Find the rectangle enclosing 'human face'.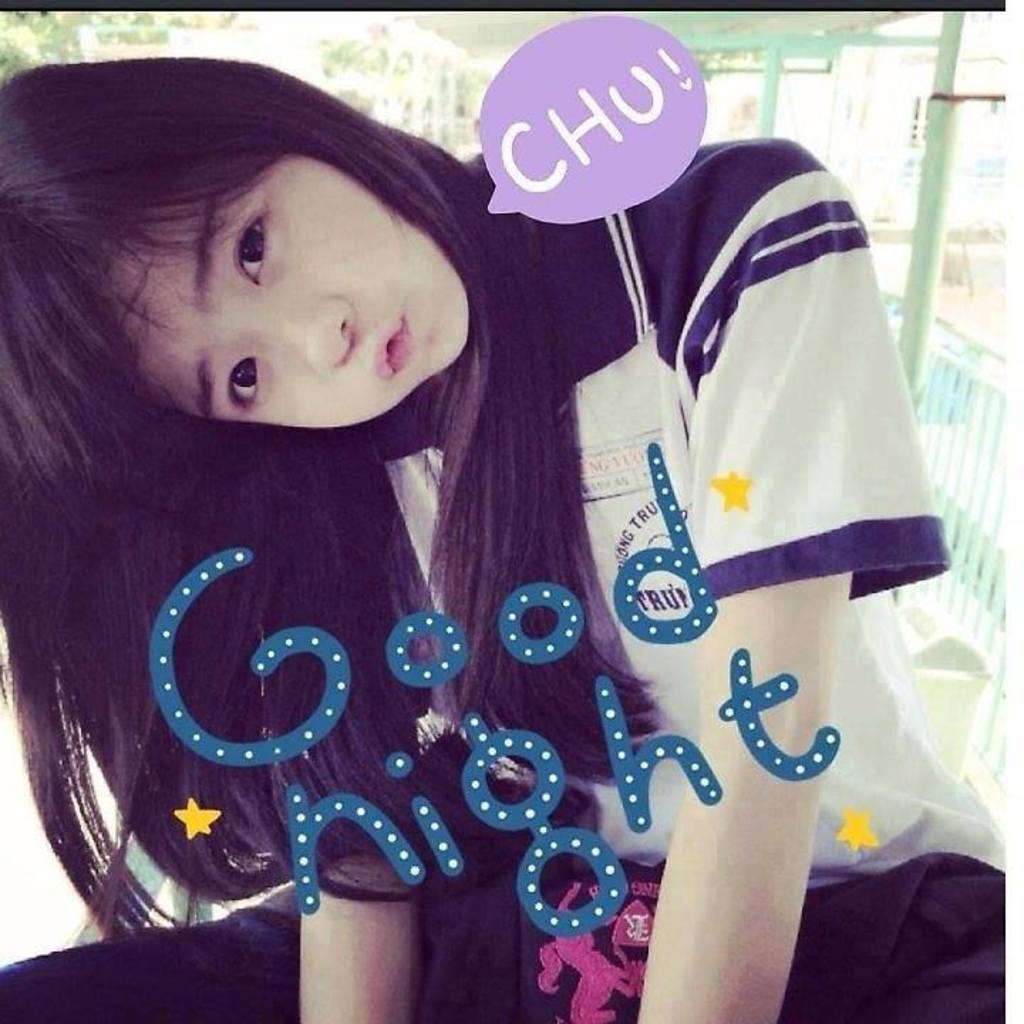
box(122, 159, 466, 431).
